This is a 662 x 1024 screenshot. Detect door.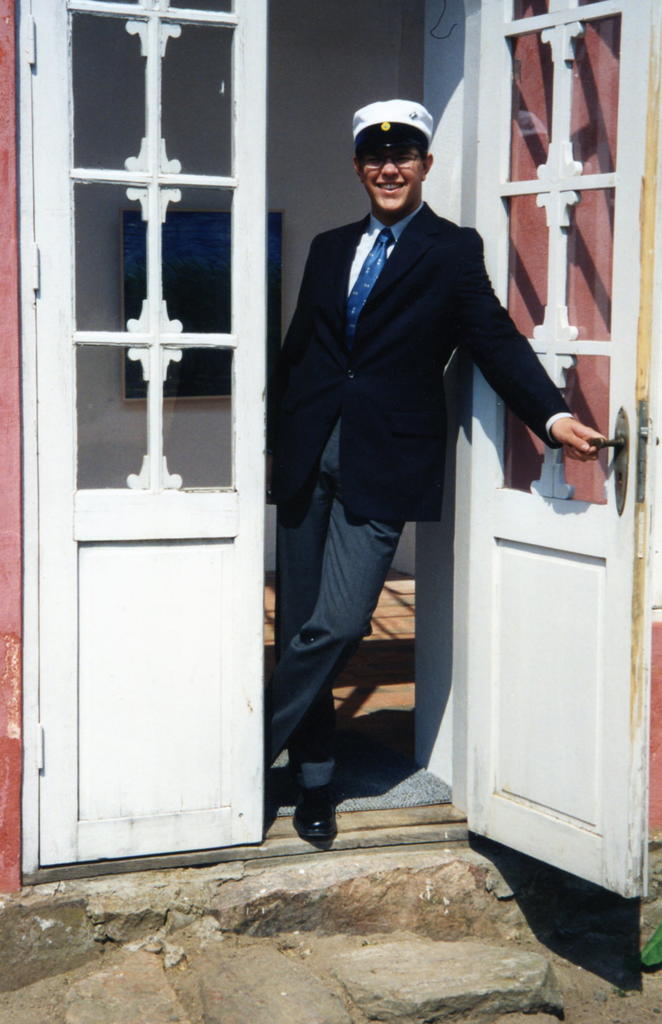
[left=12, top=0, right=271, bottom=871].
